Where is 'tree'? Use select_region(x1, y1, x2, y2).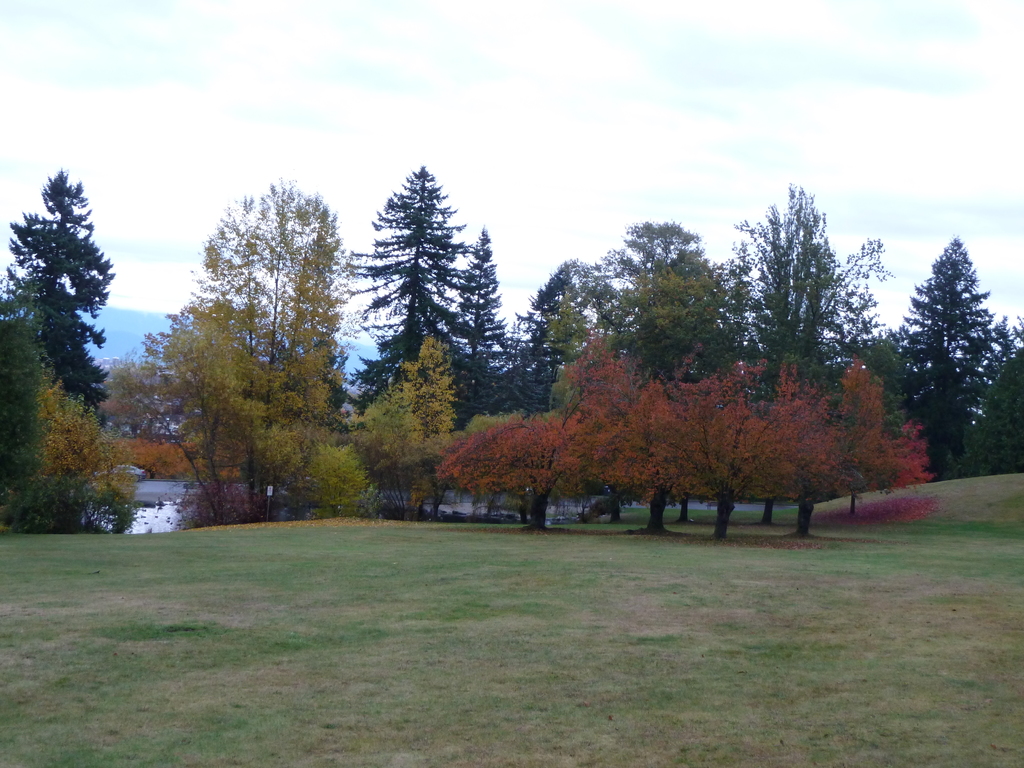
select_region(663, 383, 736, 541).
